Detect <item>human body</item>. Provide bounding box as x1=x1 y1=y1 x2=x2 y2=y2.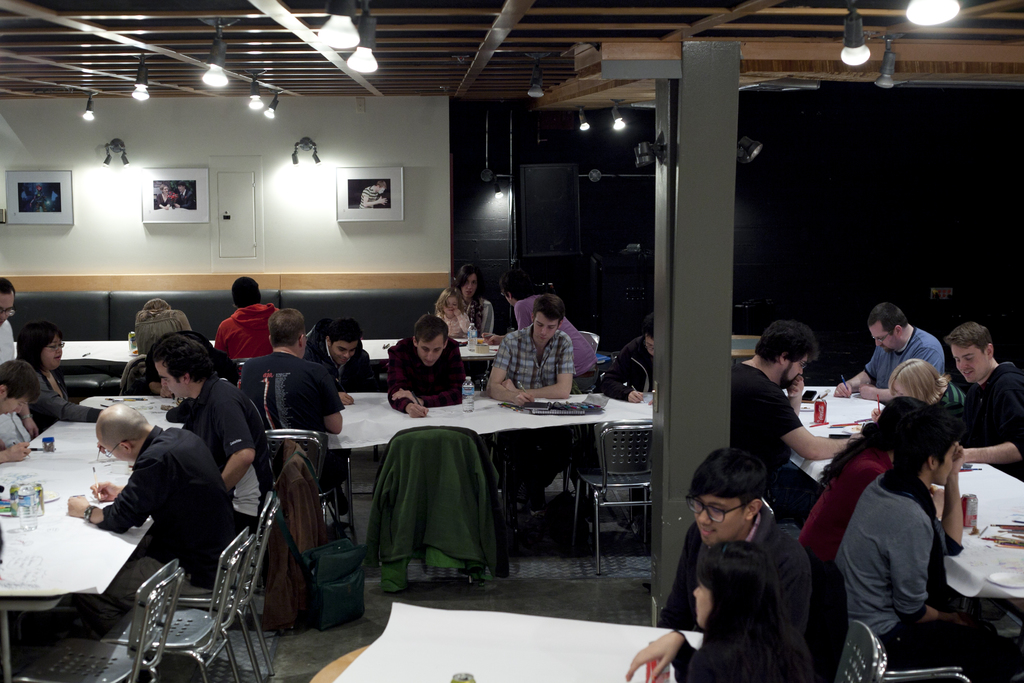
x1=720 y1=356 x2=871 y2=482.
